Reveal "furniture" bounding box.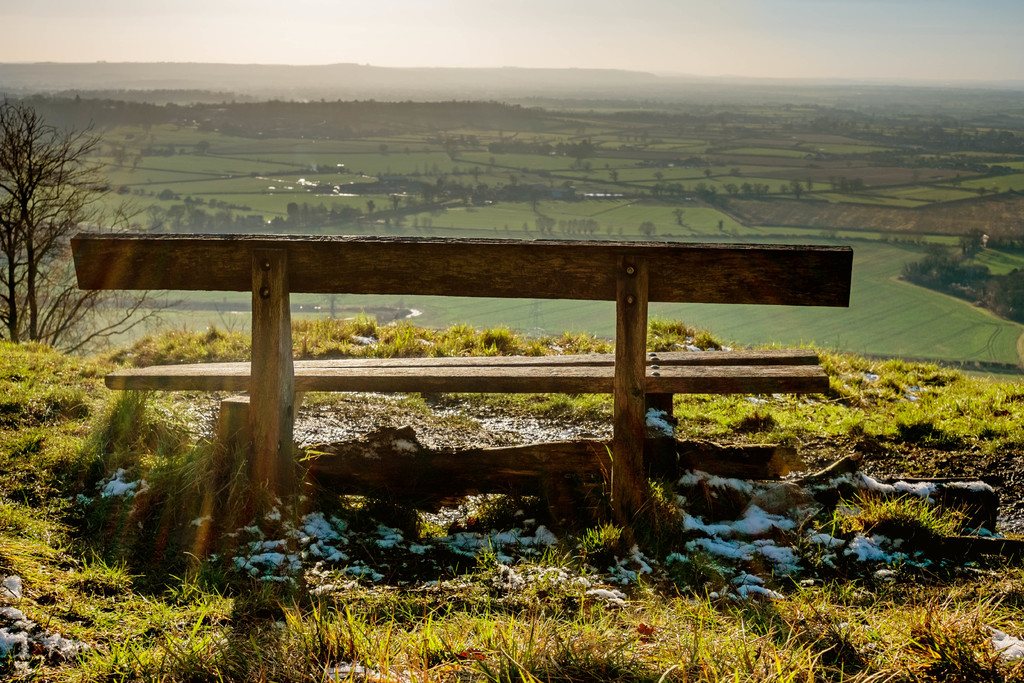
Revealed: 71:233:854:523.
